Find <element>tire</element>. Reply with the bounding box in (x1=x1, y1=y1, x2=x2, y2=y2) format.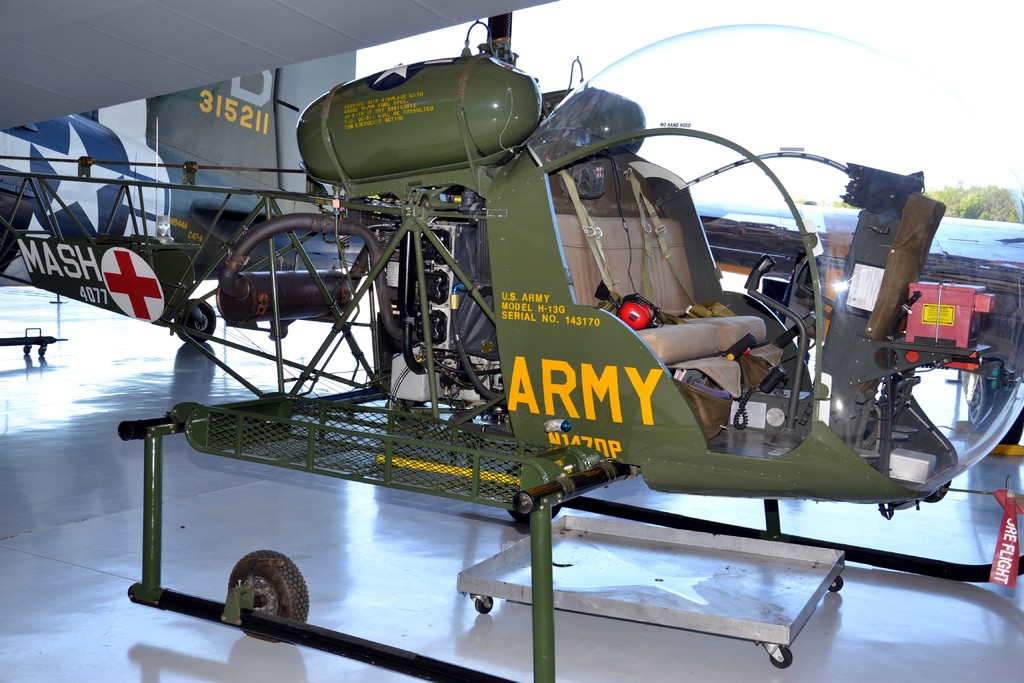
(x1=503, y1=472, x2=562, y2=529).
